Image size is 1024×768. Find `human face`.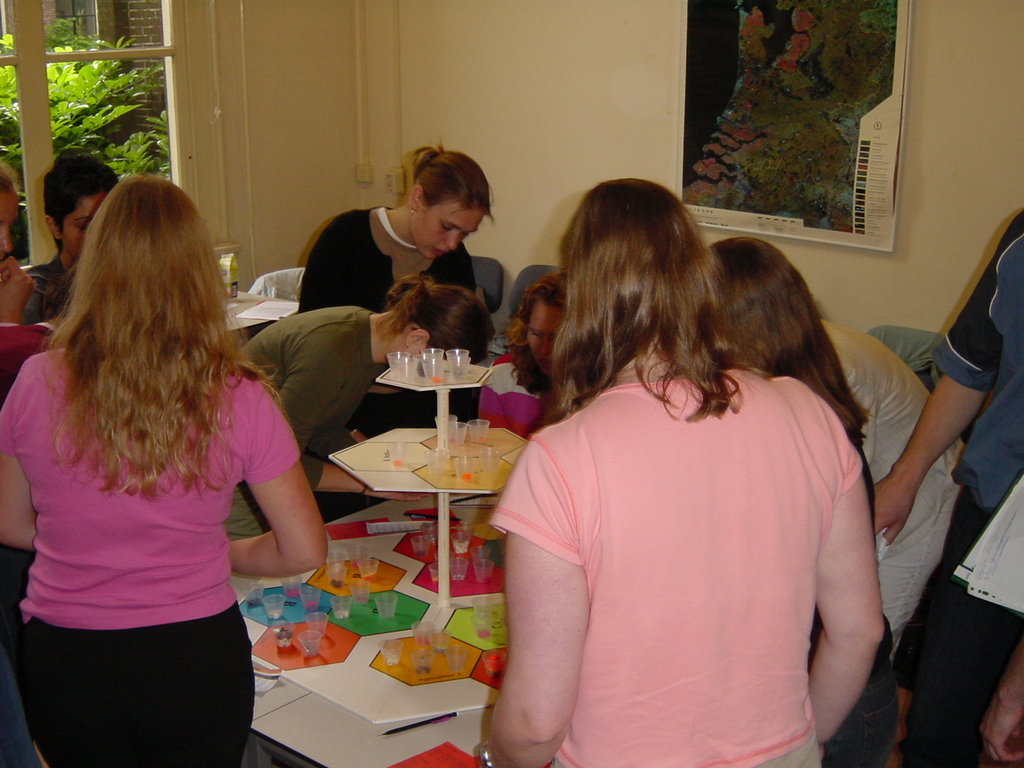
x1=527 y1=306 x2=559 y2=369.
